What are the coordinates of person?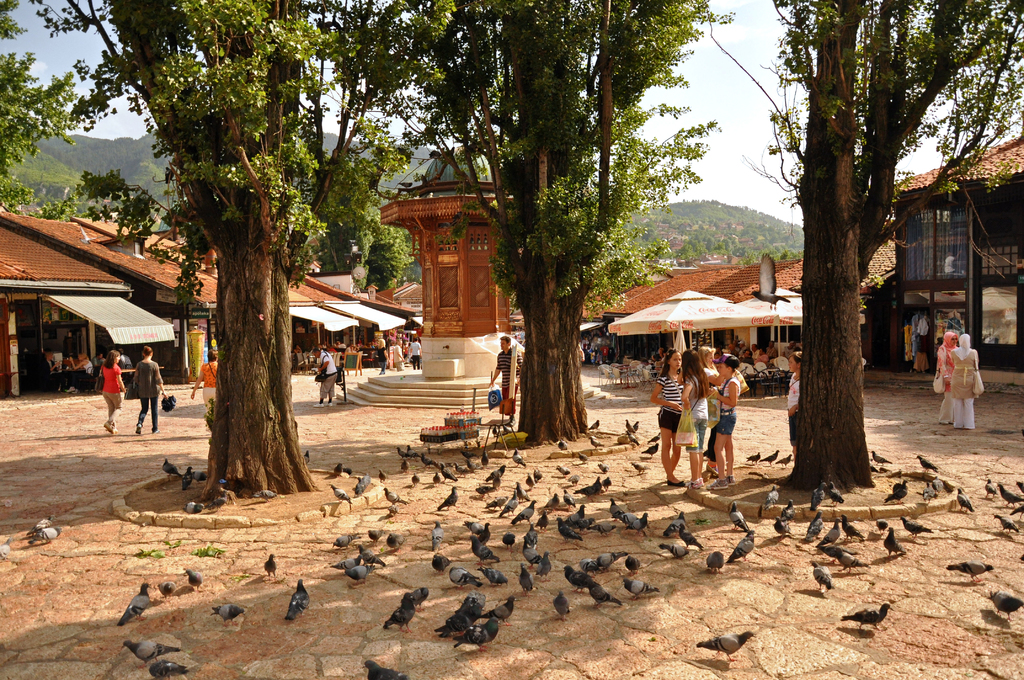
(left=754, top=347, right=771, bottom=368).
